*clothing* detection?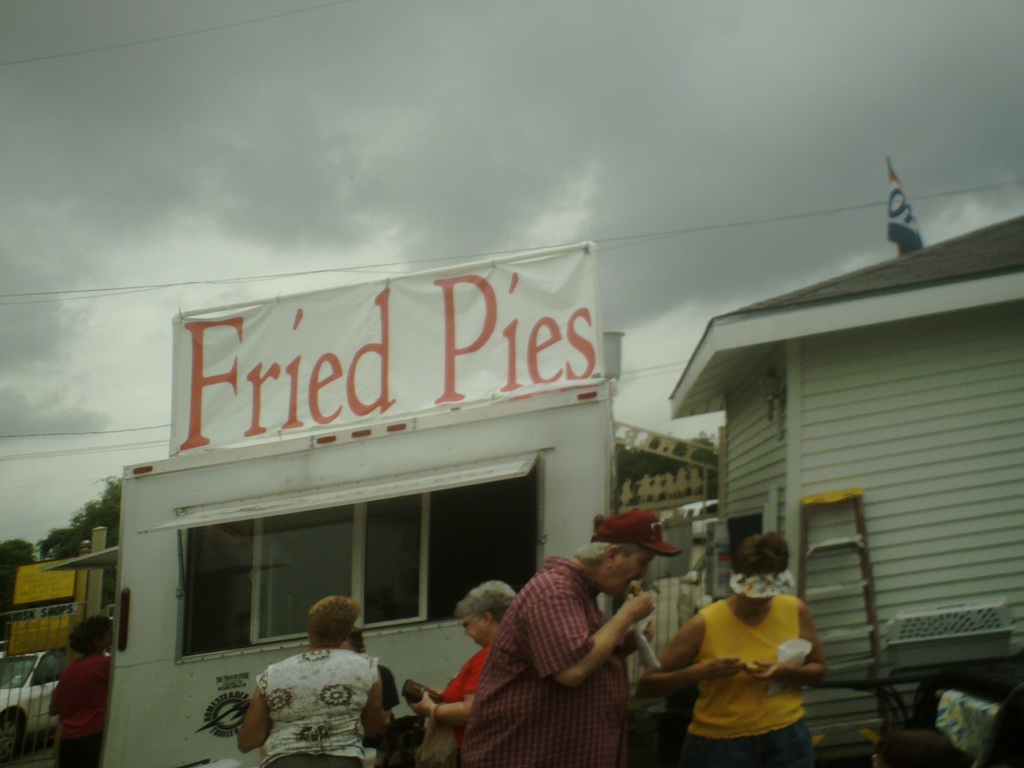
464/557/636/767
